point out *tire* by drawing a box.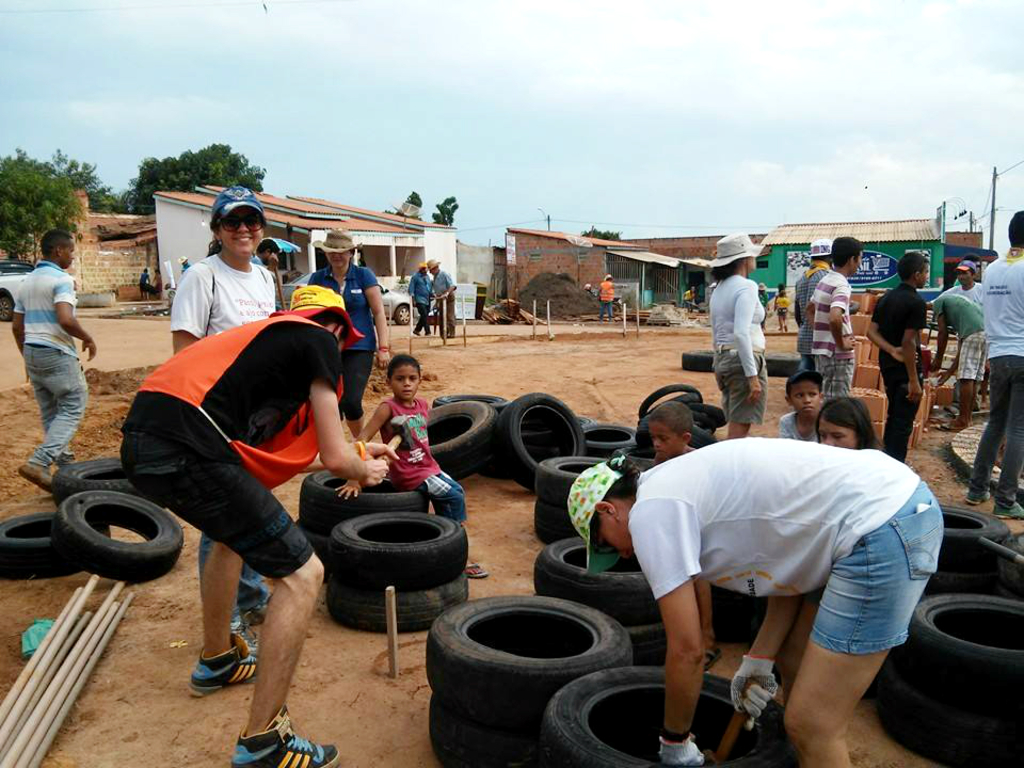
crop(331, 575, 468, 633).
